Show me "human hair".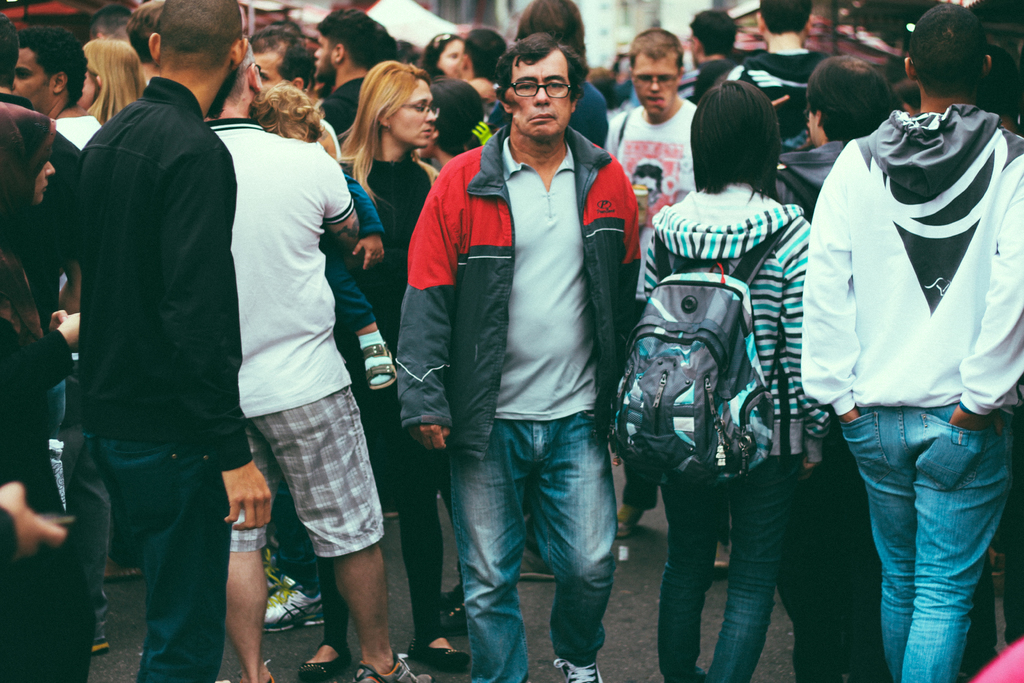
"human hair" is here: left=15, top=33, right=88, bottom=121.
